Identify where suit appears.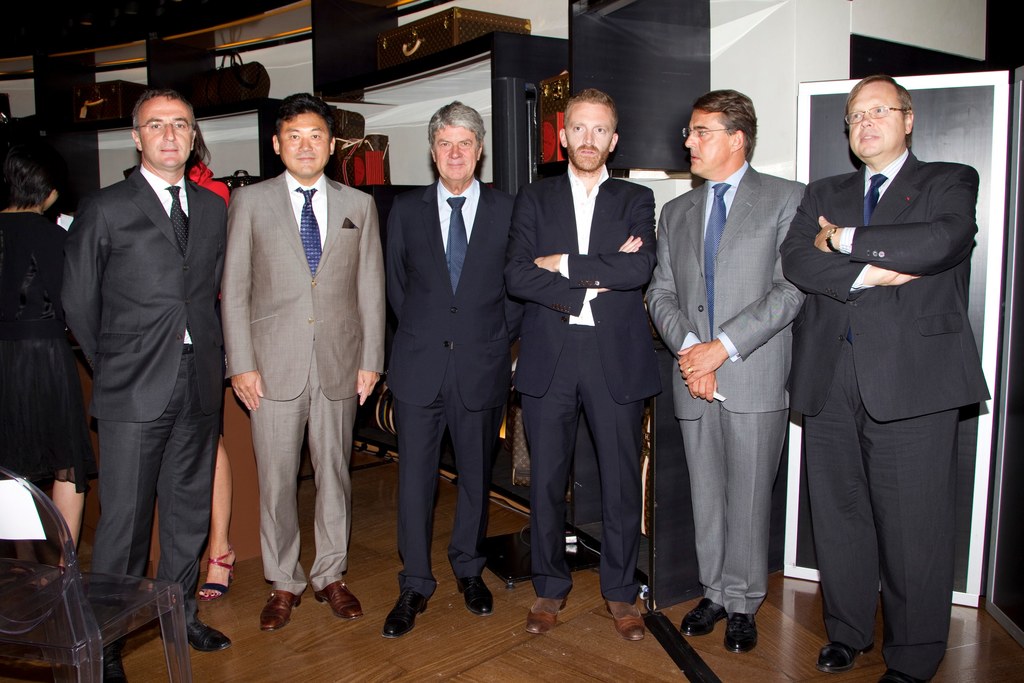
Appears at crop(509, 170, 664, 601).
